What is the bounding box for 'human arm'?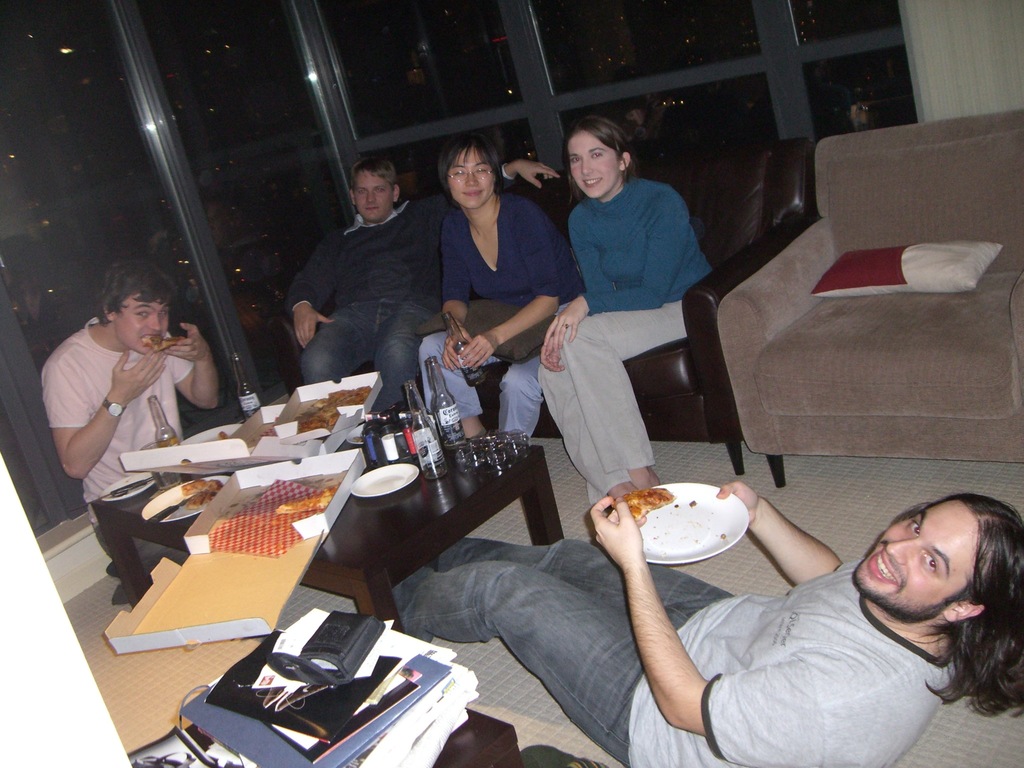
538:190:686:326.
